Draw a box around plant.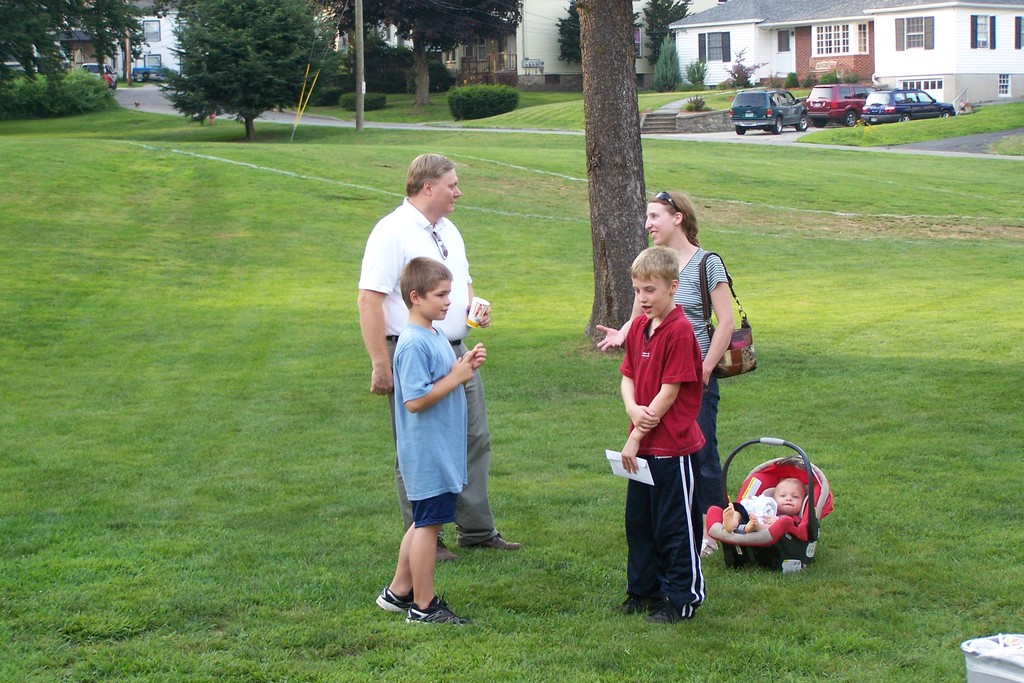
box=[976, 126, 1023, 157].
